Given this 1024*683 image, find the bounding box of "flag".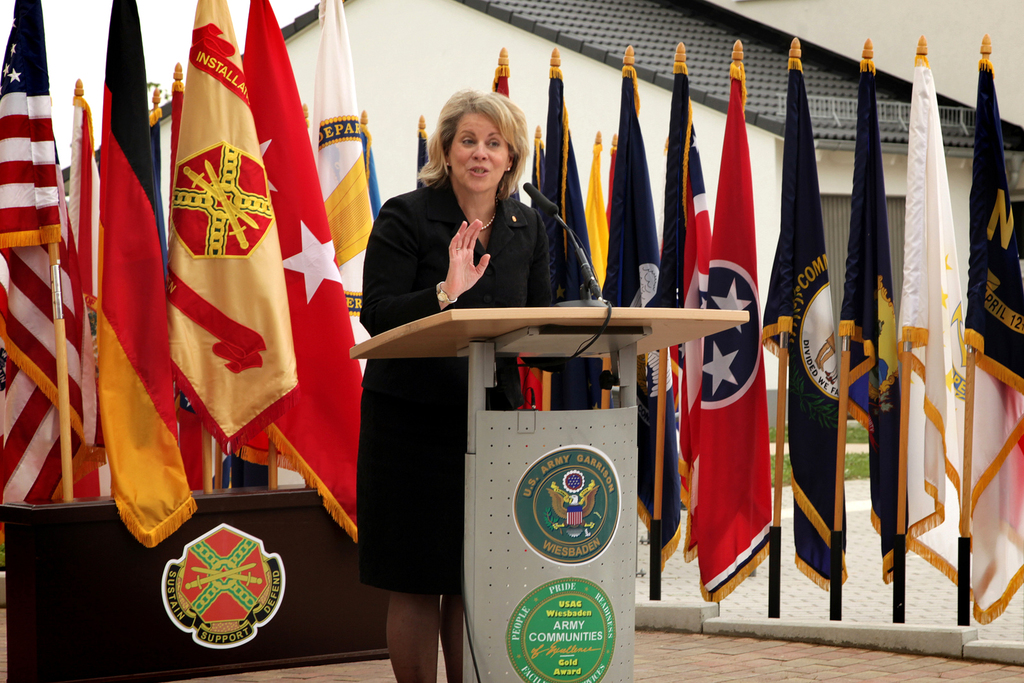
pyautogui.locateOnScreen(837, 33, 895, 591).
